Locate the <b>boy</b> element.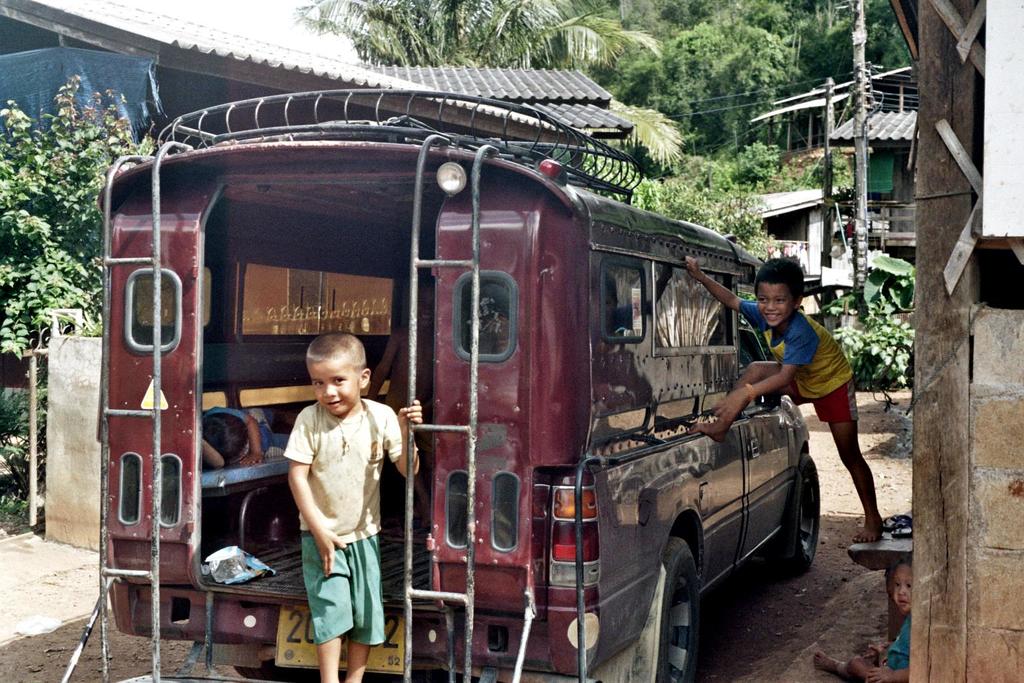
Element bbox: (814, 552, 918, 682).
